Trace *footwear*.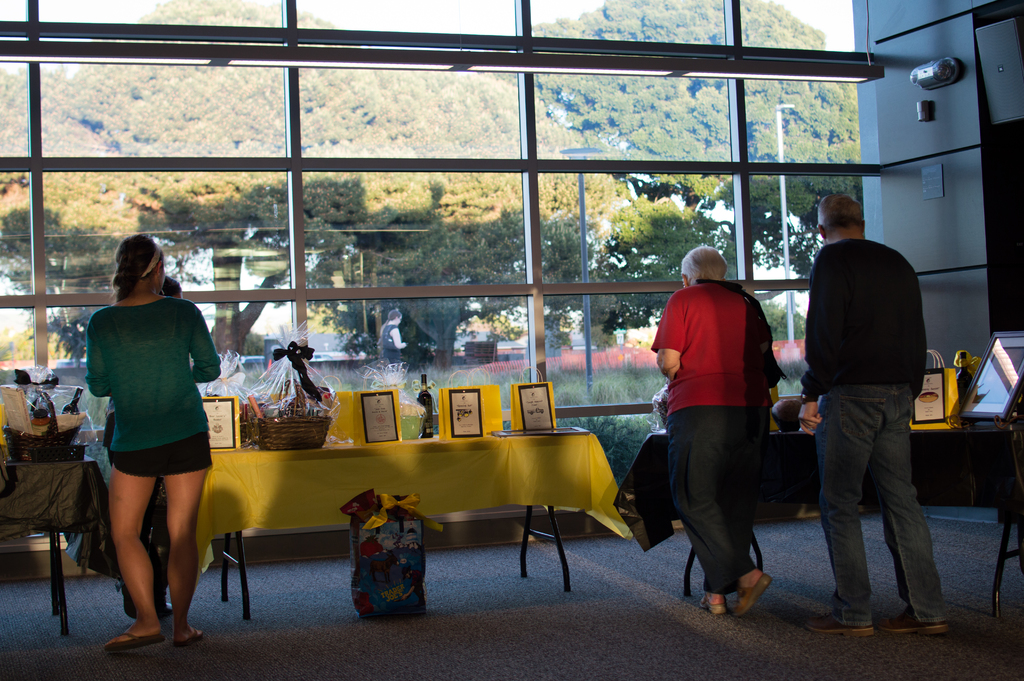
Traced to box(732, 573, 767, 620).
